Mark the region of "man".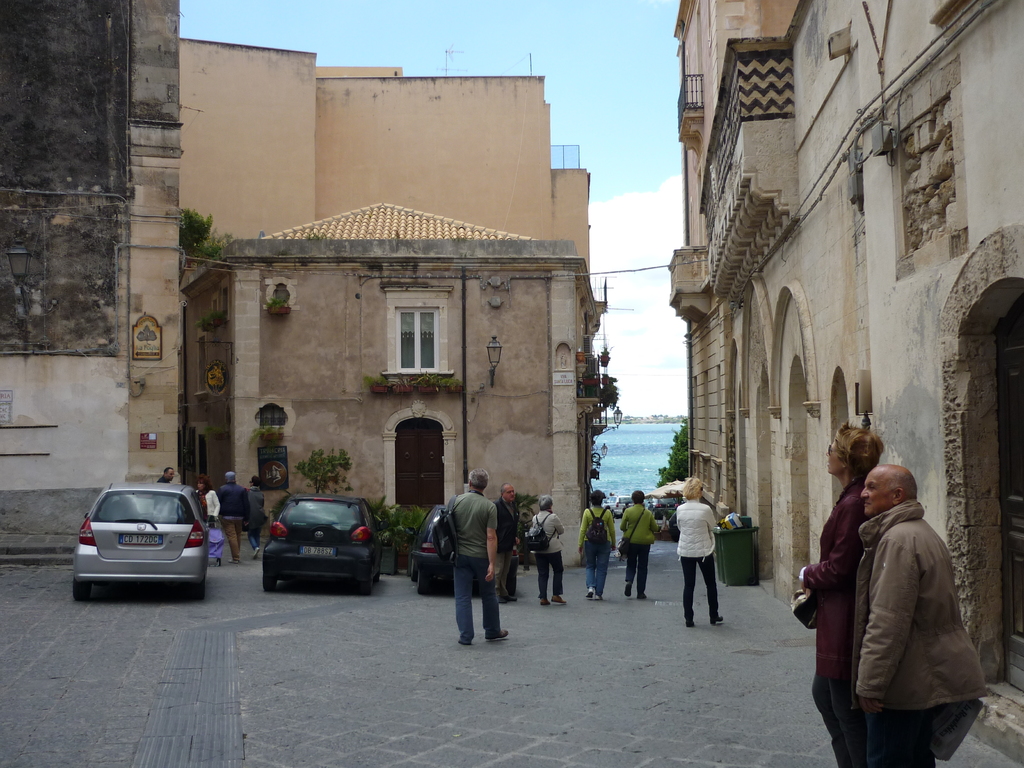
Region: l=853, t=461, r=984, b=767.
